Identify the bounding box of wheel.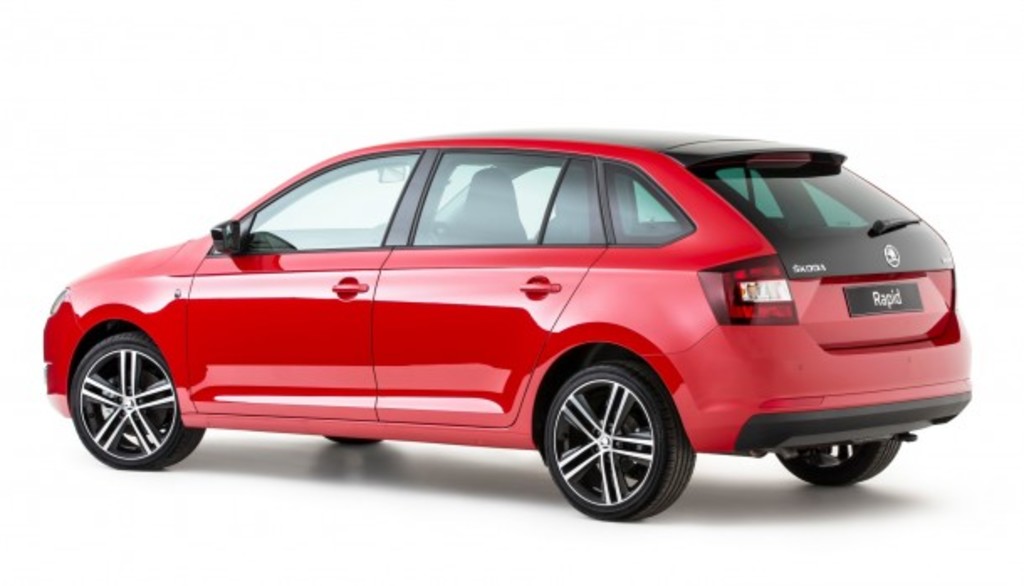
544 356 695 522.
